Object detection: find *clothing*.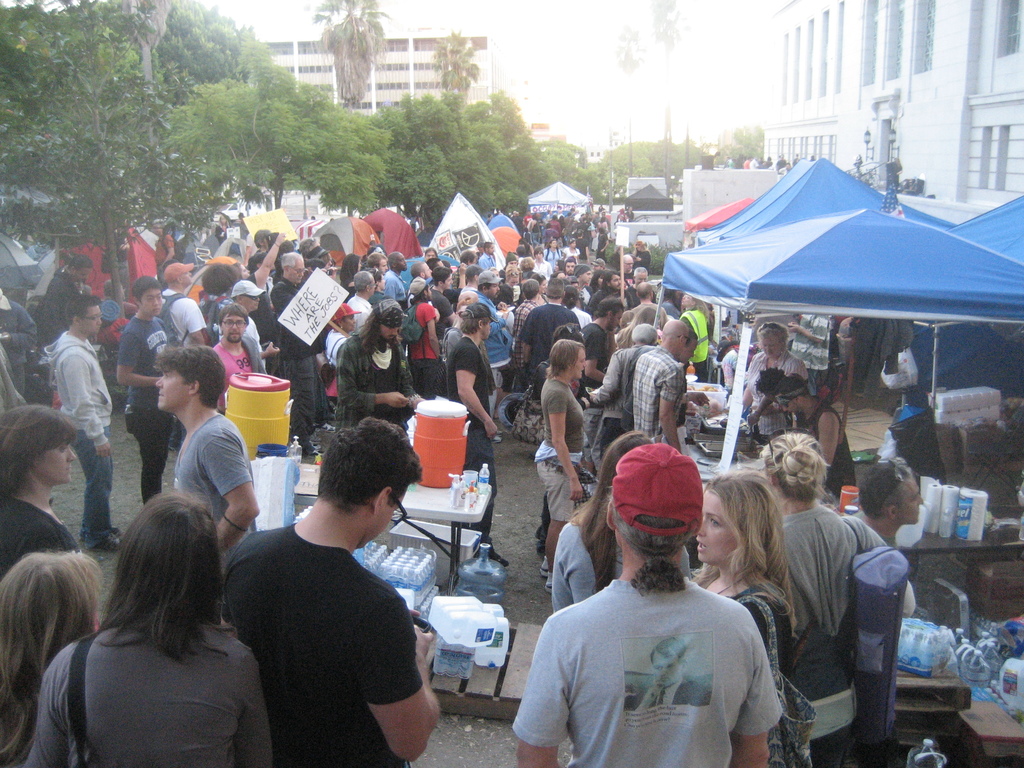
<bbox>627, 348, 683, 457</bbox>.
